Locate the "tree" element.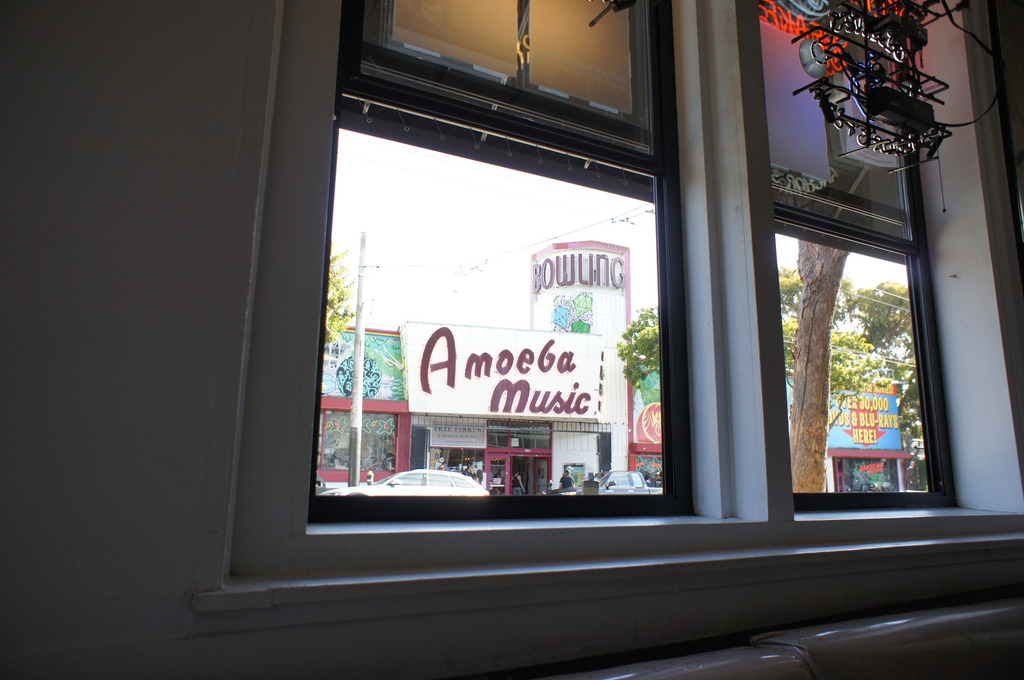
Element bbox: [771, 270, 800, 391].
